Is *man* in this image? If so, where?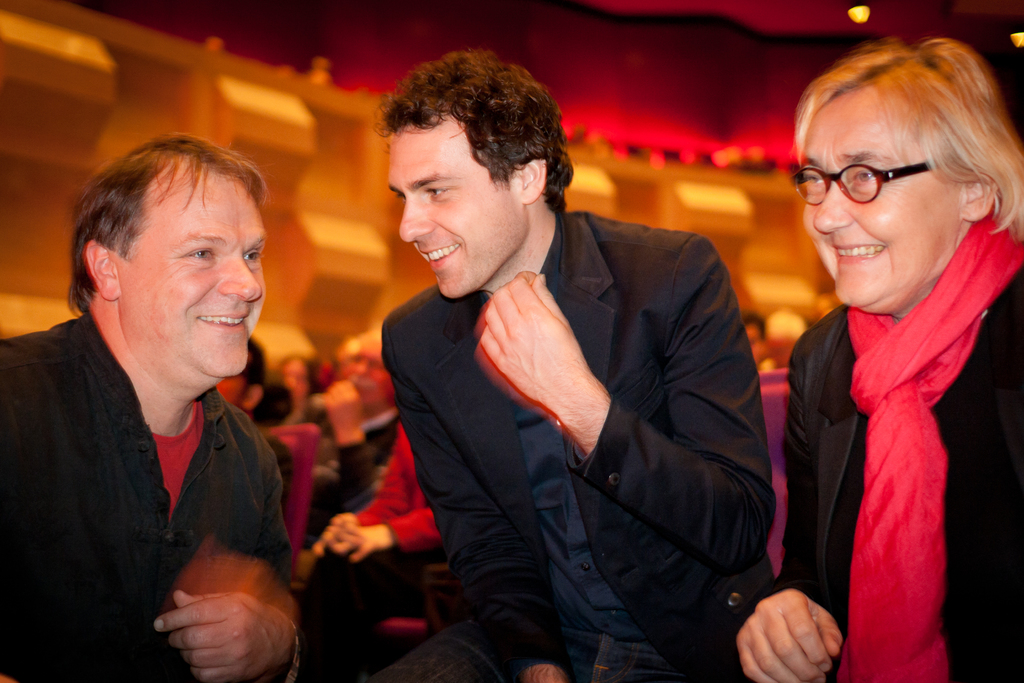
Yes, at 303,316,410,521.
